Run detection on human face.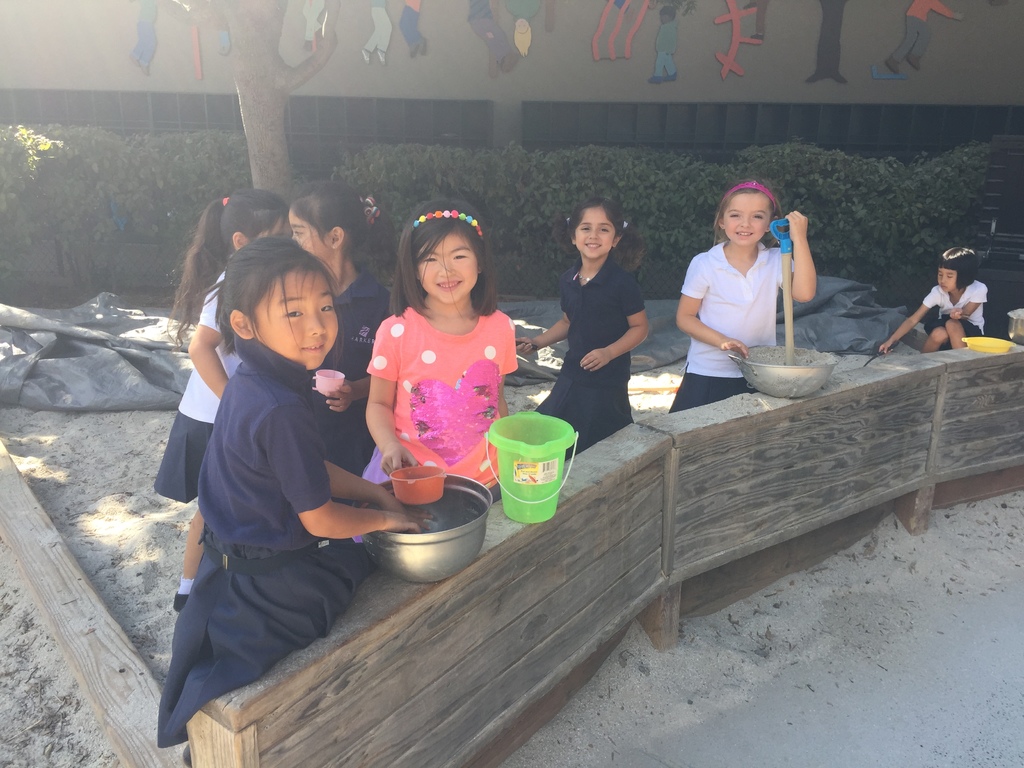
Result: bbox=(419, 232, 474, 301).
